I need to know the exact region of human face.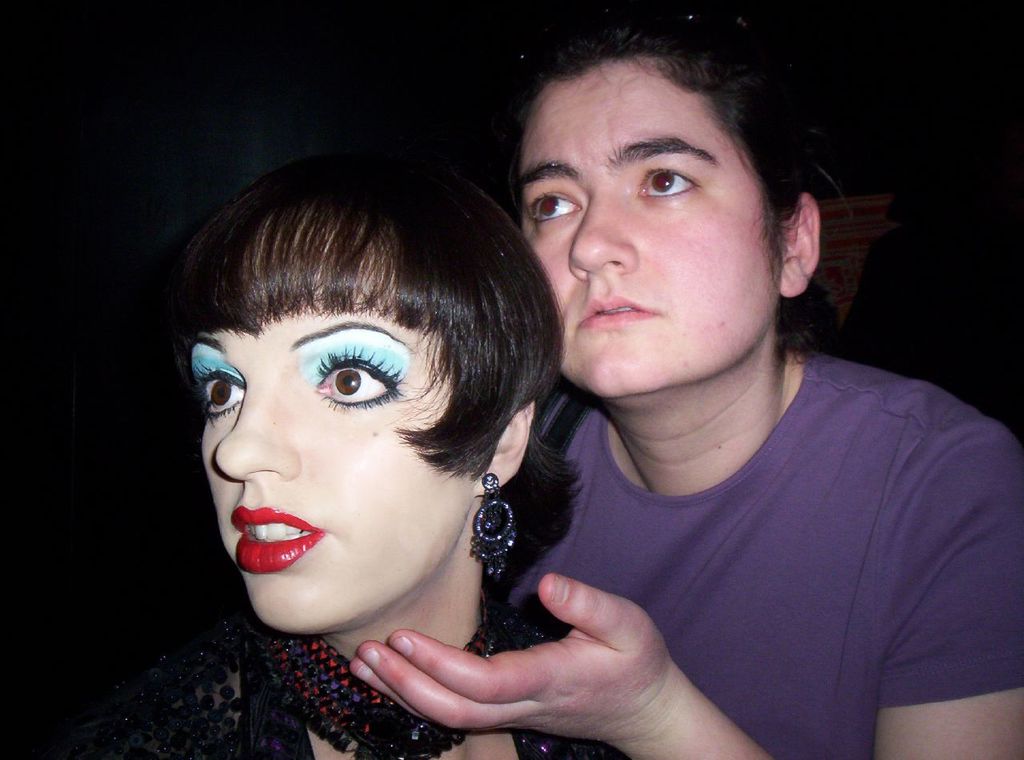
Region: [left=196, top=238, right=472, bottom=627].
